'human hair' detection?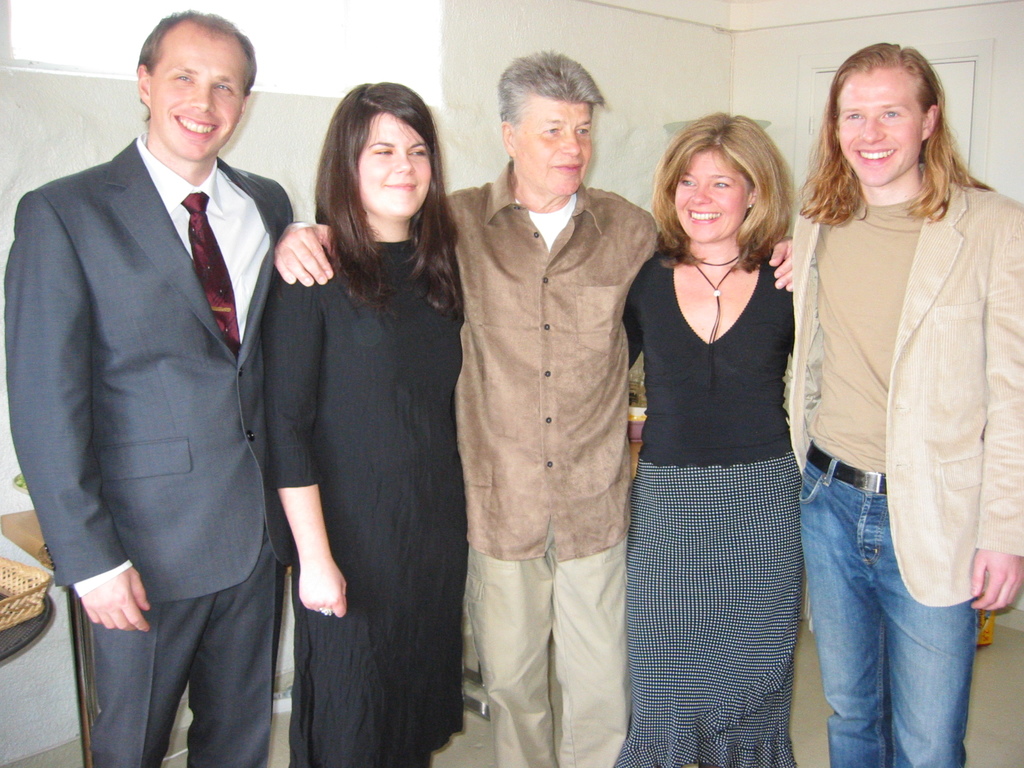
select_region(657, 107, 798, 273)
